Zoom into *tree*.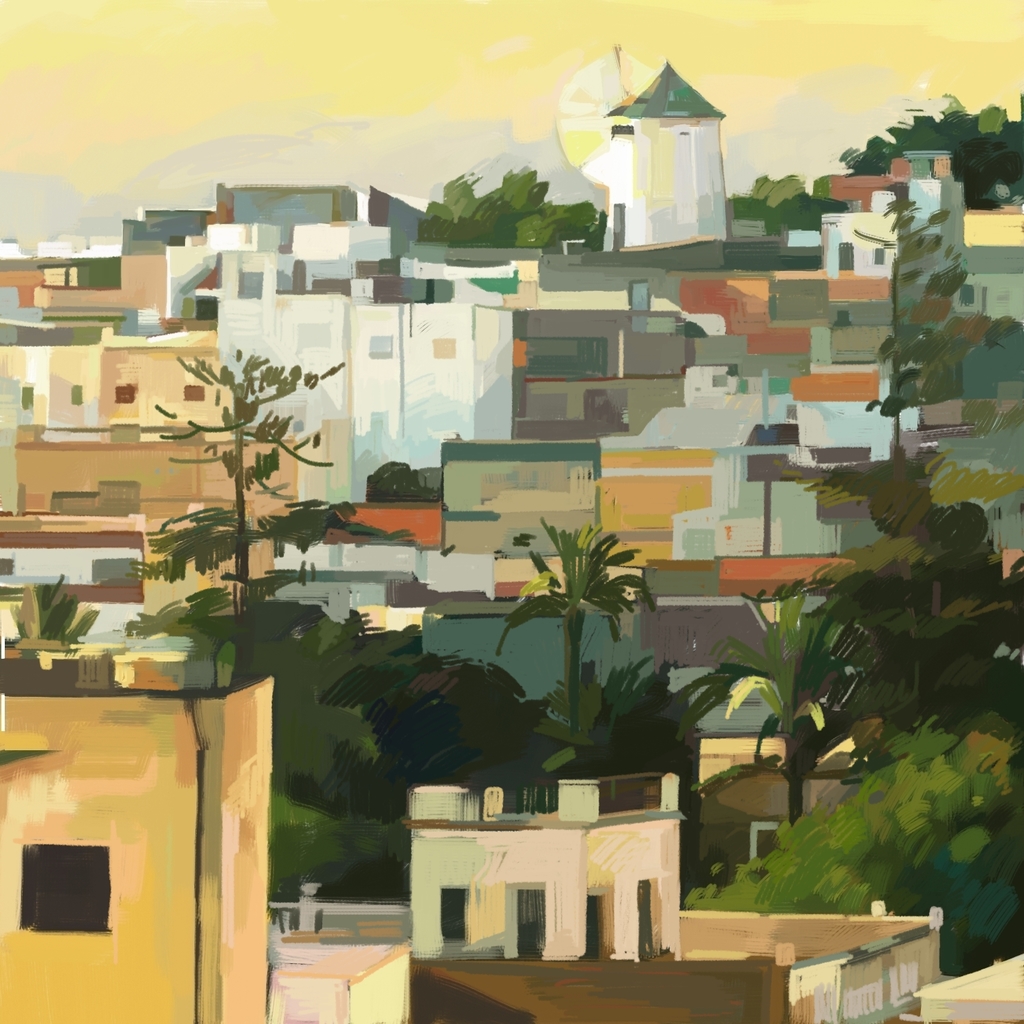
Zoom target: {"x1": 655, "y1": 580, "x2": 874, "y2": 825}.
